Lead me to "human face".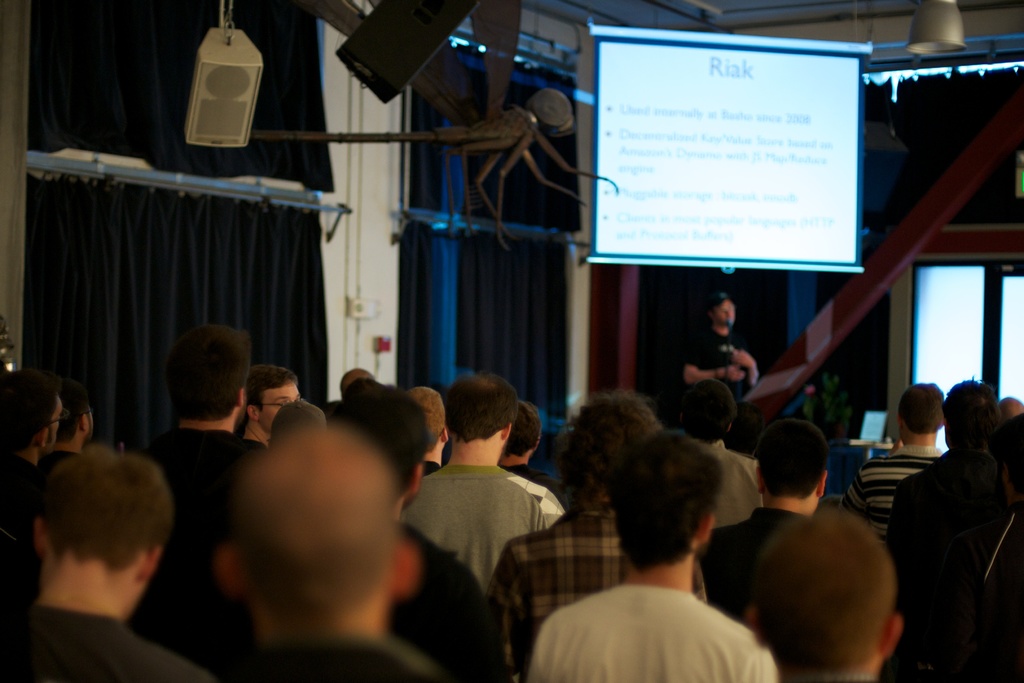
Lead to (259, 383, 300, 431).
